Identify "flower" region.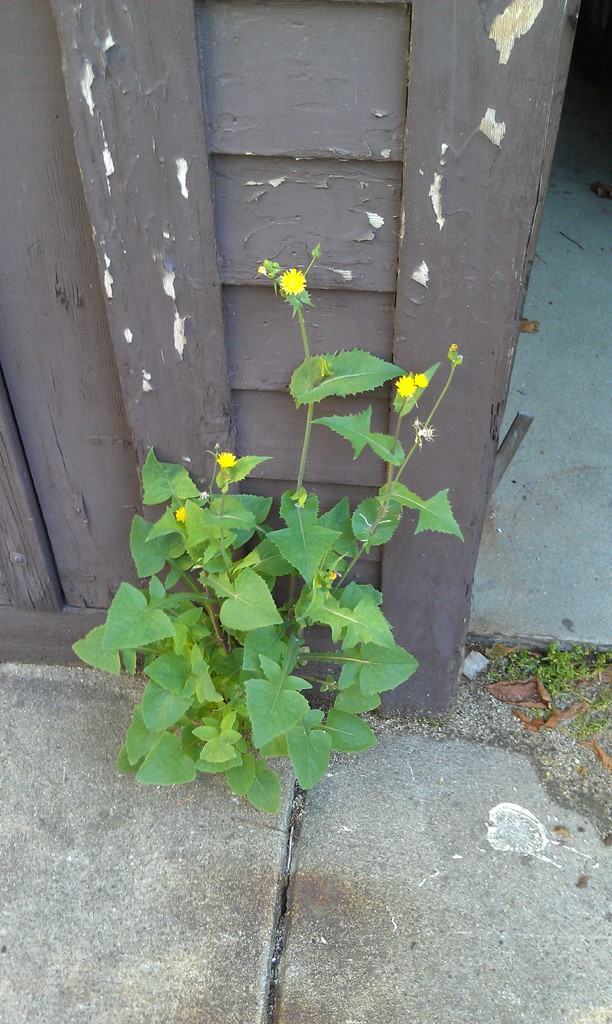
Region: (214, 451, 237, 467).
